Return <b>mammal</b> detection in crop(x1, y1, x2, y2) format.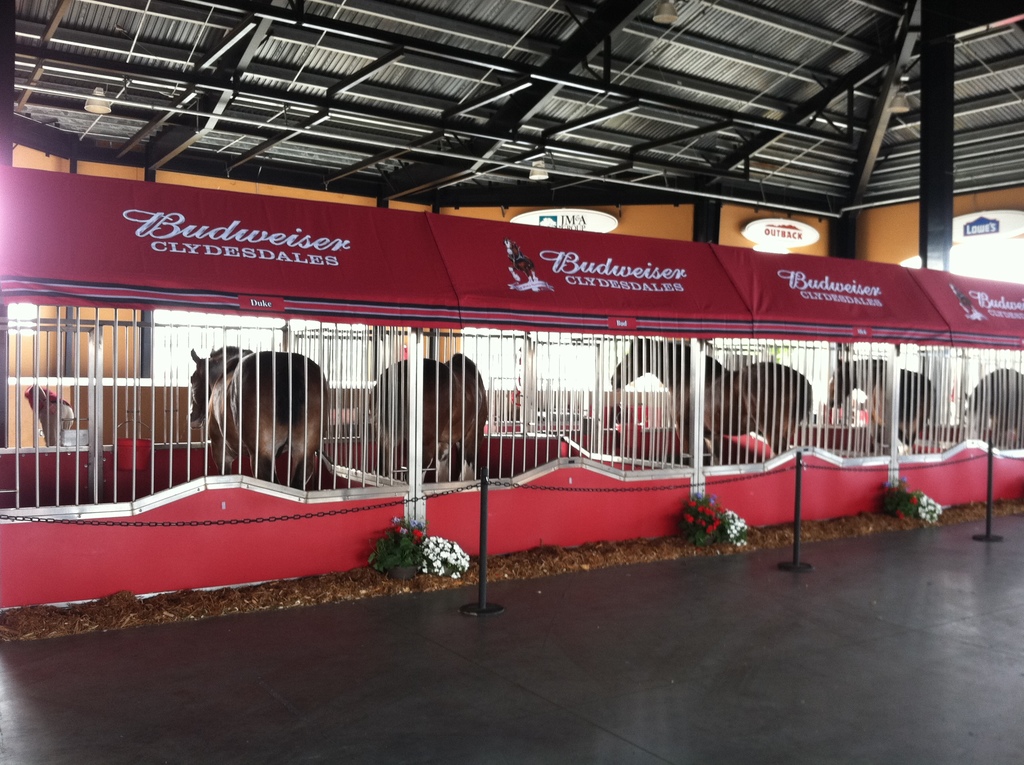
crop(21, 378, 76, 447).
